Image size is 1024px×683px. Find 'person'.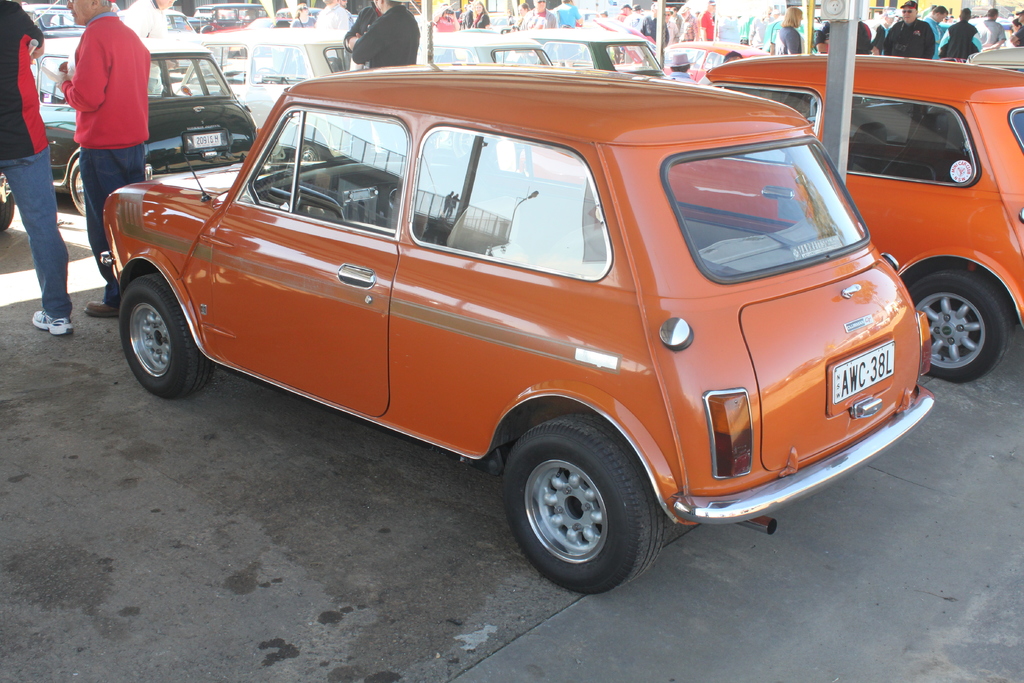
x1=52 y1=0 x2=154 y2=222.
